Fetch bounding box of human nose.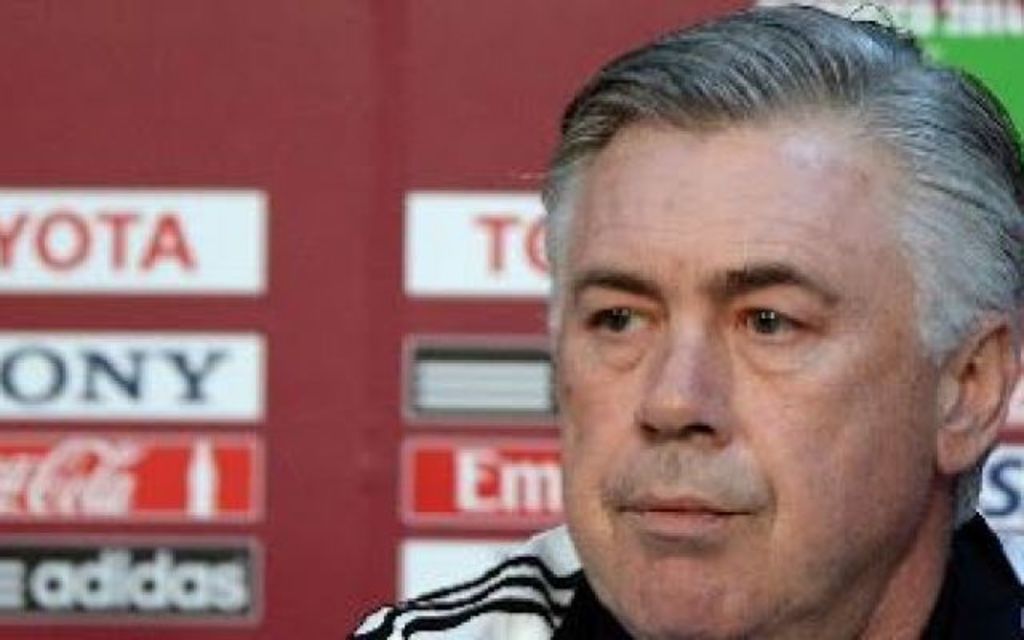
Bbox: [626, 290, 734, 450].
